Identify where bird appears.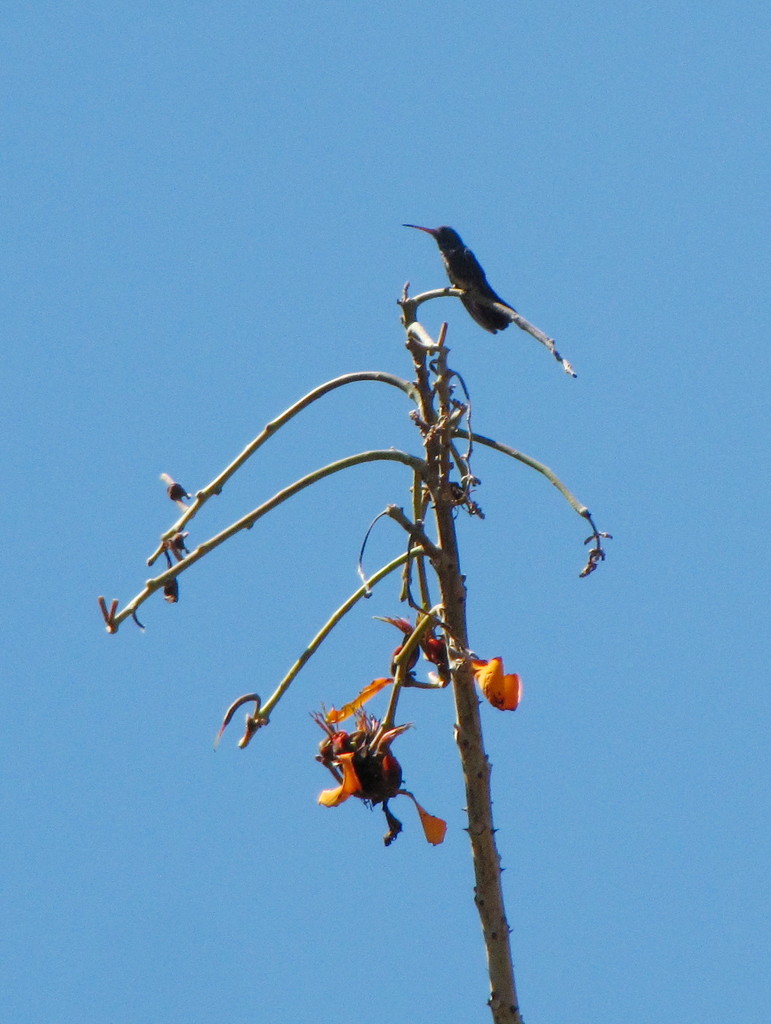
Appears at {"x1": 401, "y1": 222, "x2": 516, "y2": 335}.
